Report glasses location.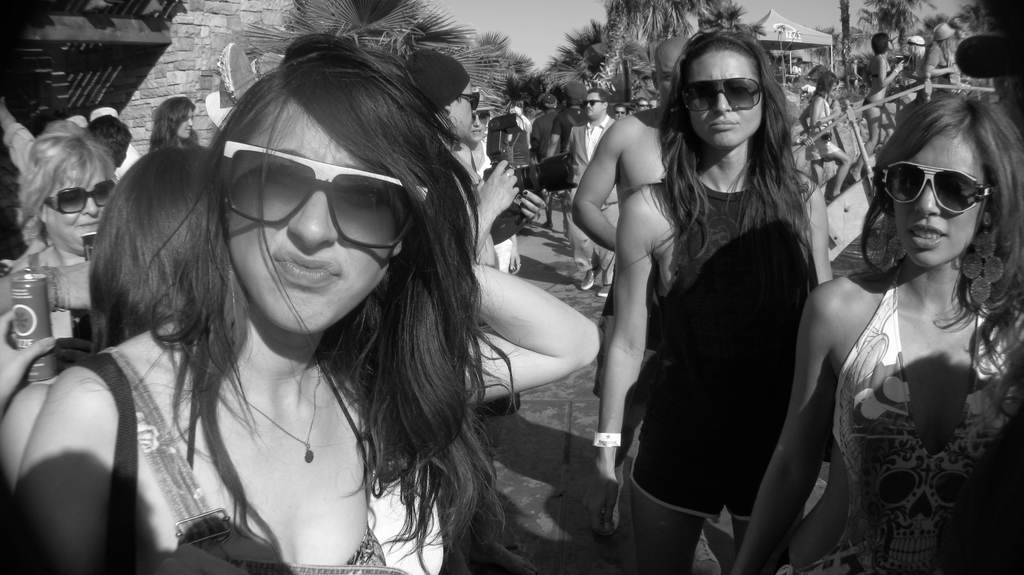
Report: region(677, 72, 764, 118).
